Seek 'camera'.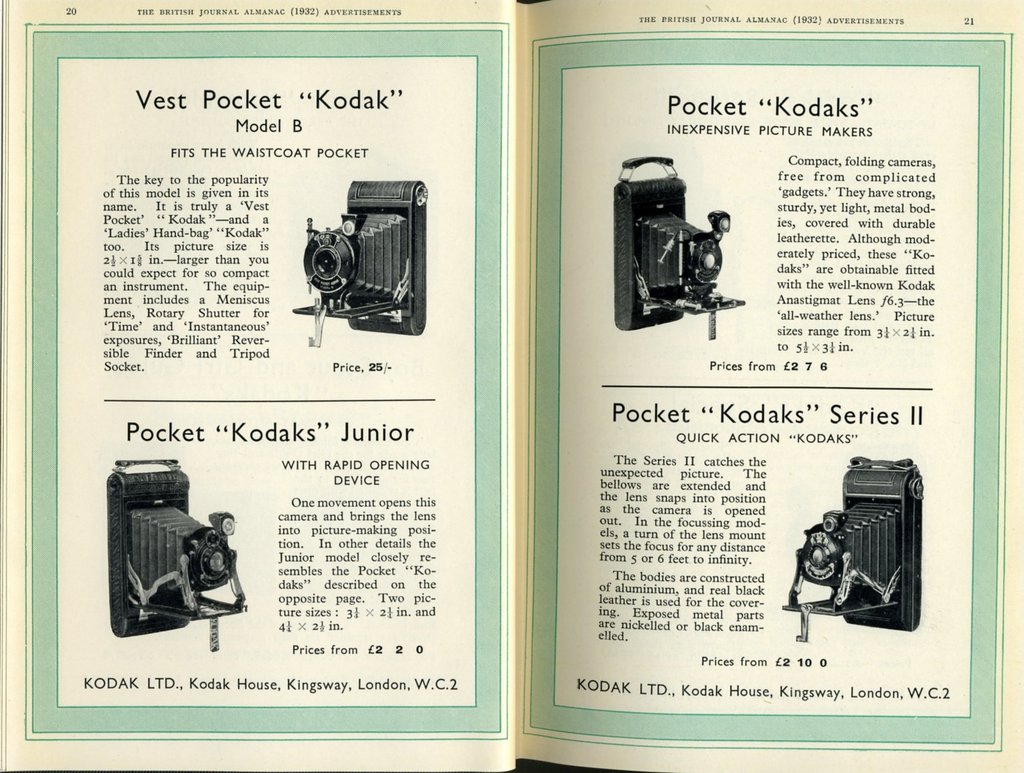
box(289, 181, 426, 356).
